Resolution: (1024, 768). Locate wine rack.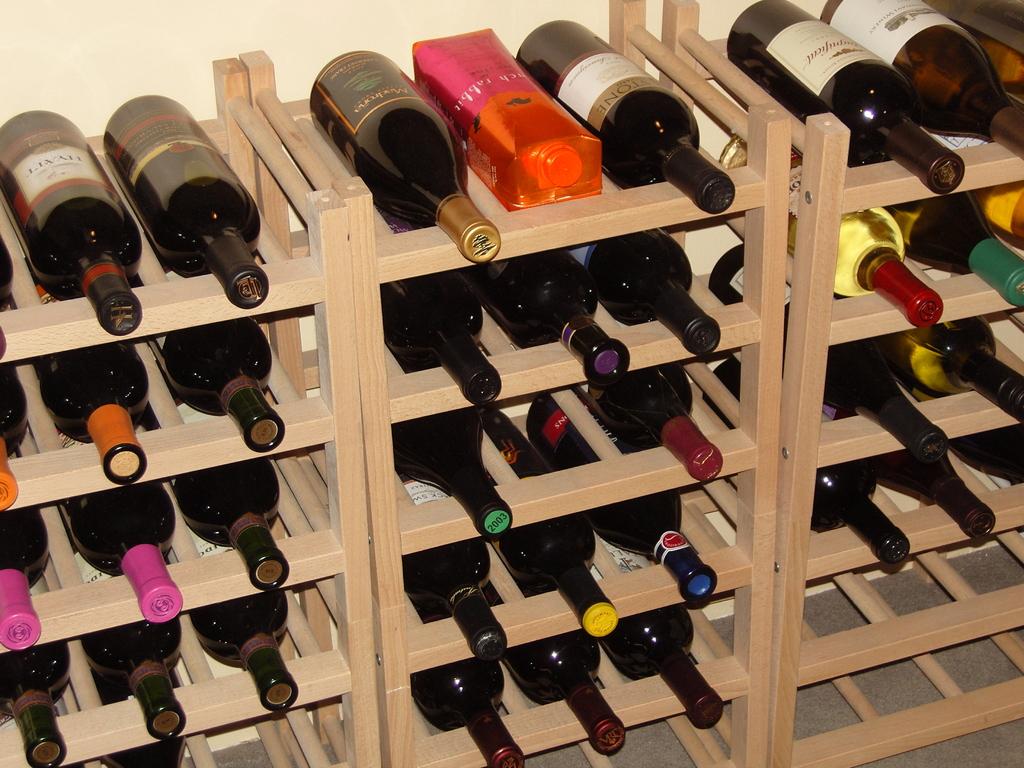
box(0, 0, 1023, 767).
